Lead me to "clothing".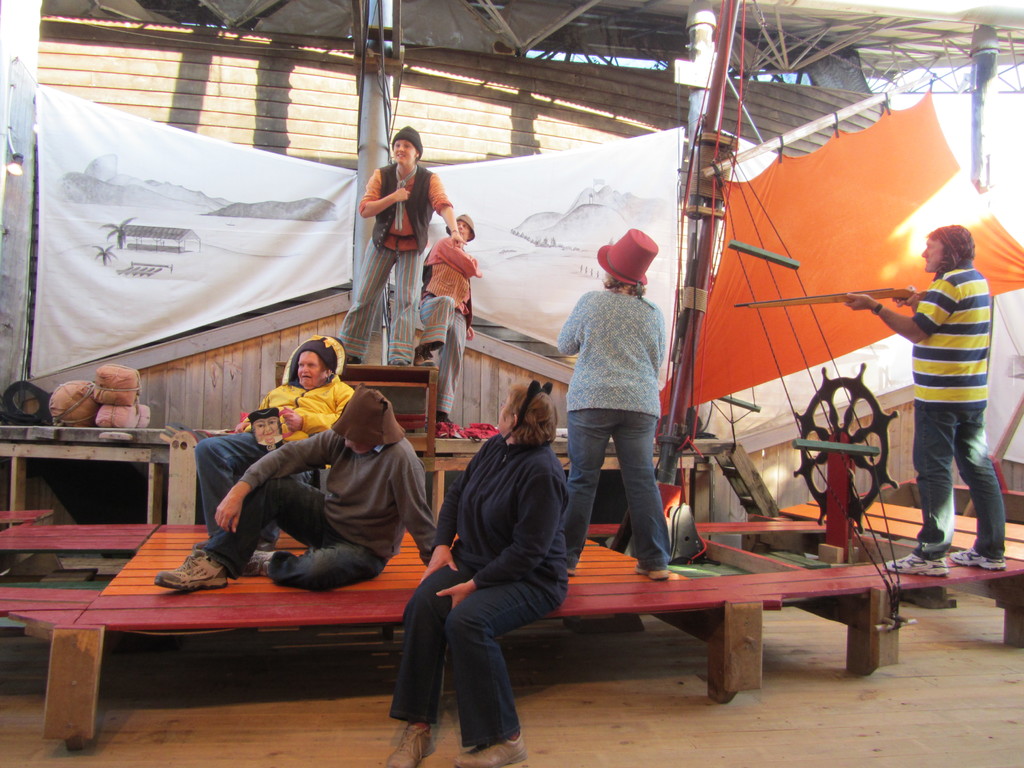
Lead to 356:155:449:364.
